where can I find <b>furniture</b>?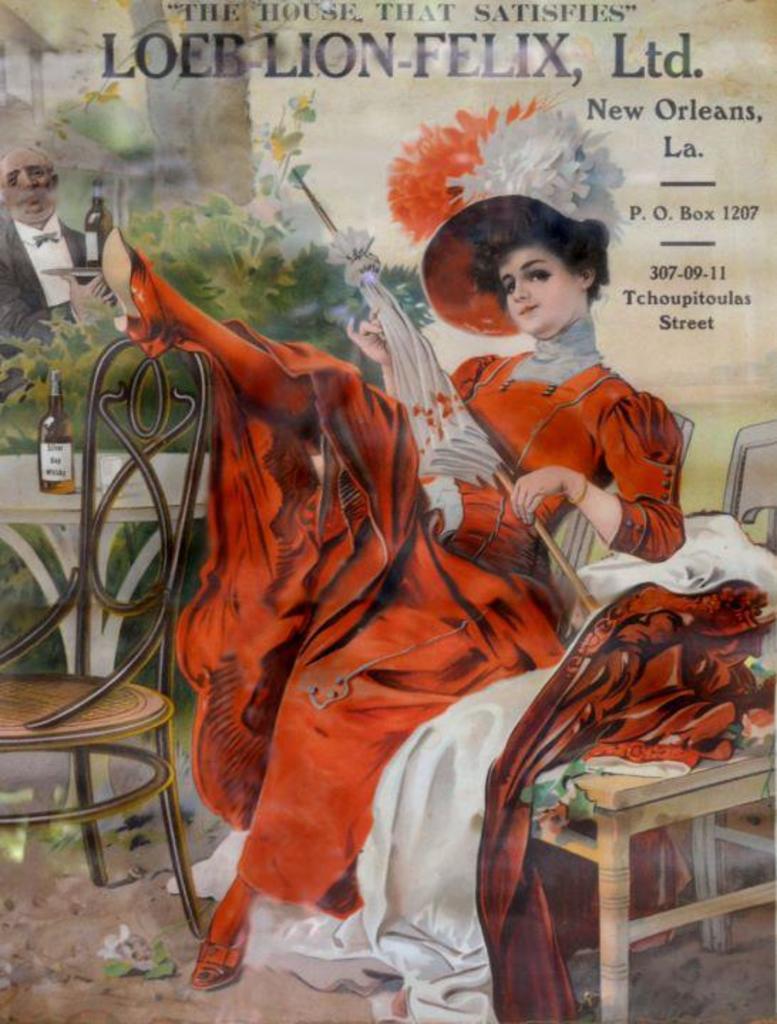
You can find it at [x1=528, y1=420, x2=776, y2=1021].
